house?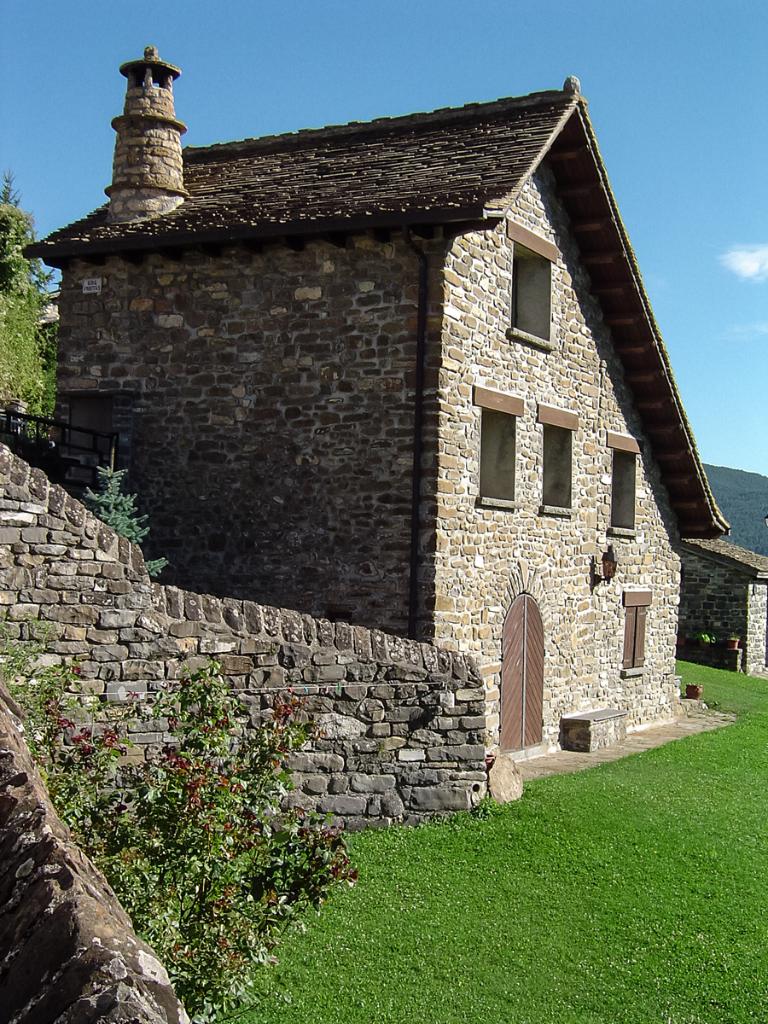
box=[679, 512, 767, 676]
